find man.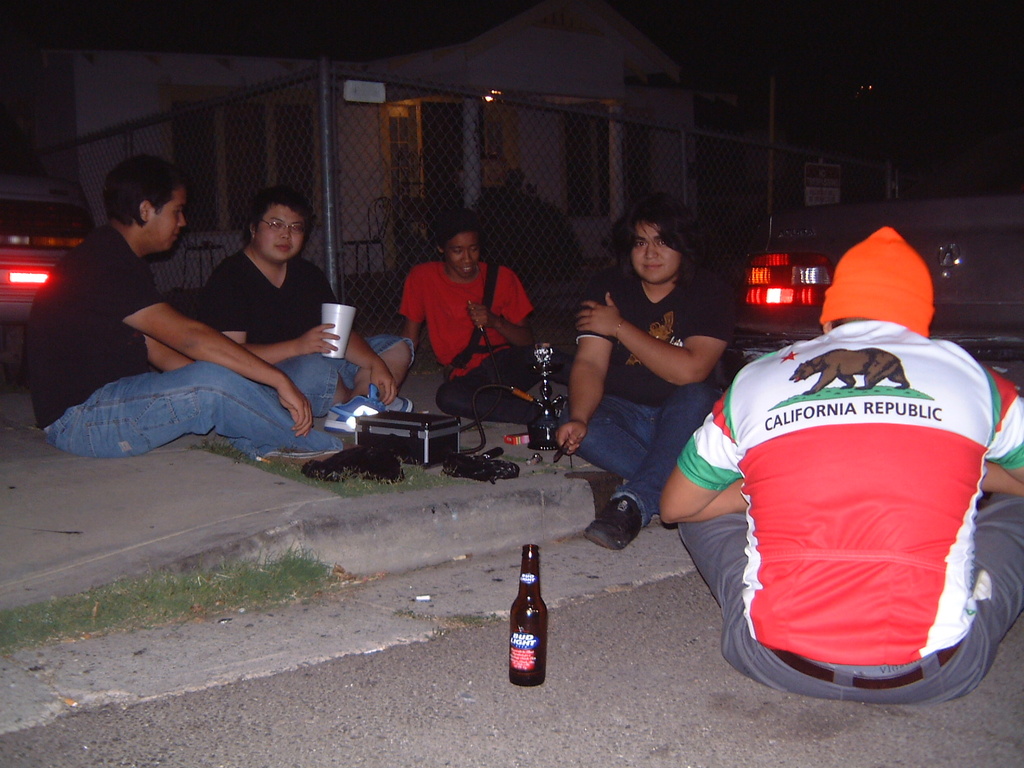
27 154 350 454.
